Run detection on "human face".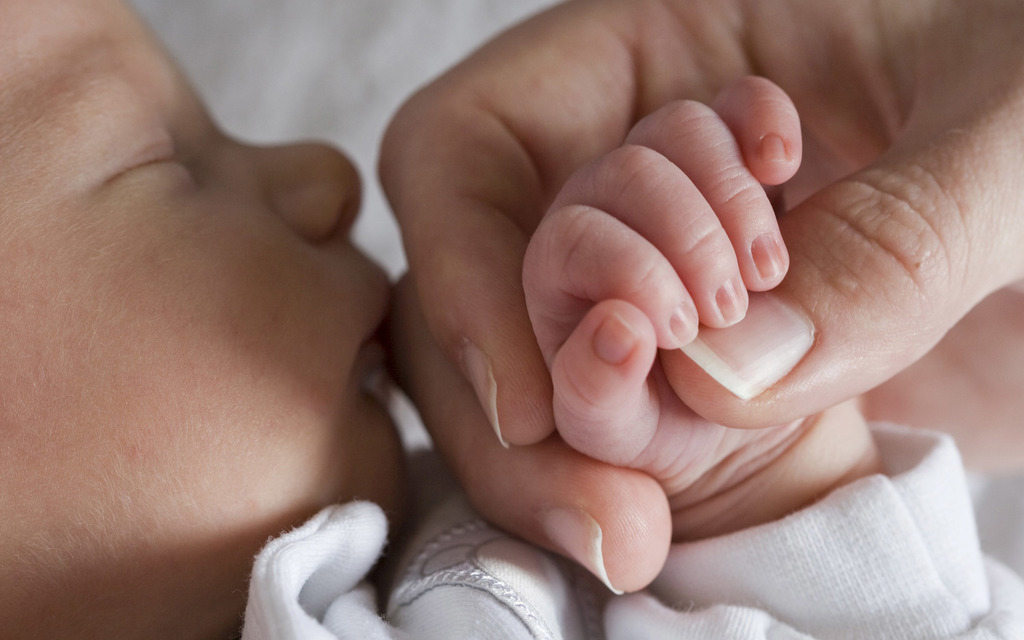
Result: [0,0,392,639].
